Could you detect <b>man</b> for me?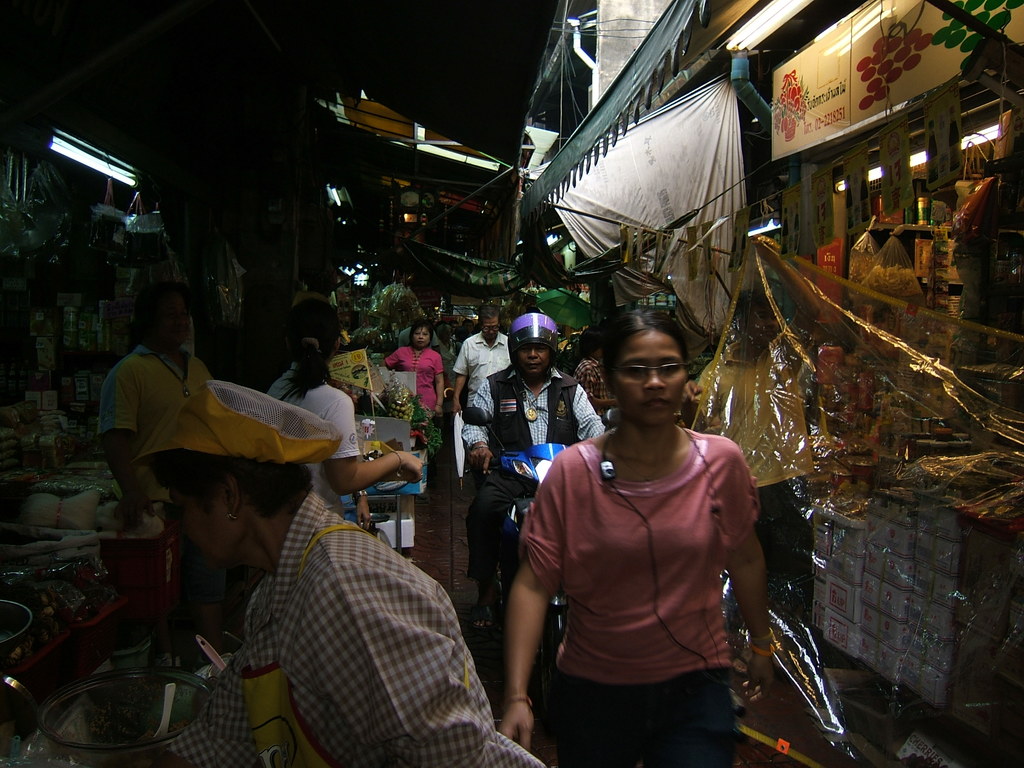
Detection result: select_region(455, 310, 607, 612).
